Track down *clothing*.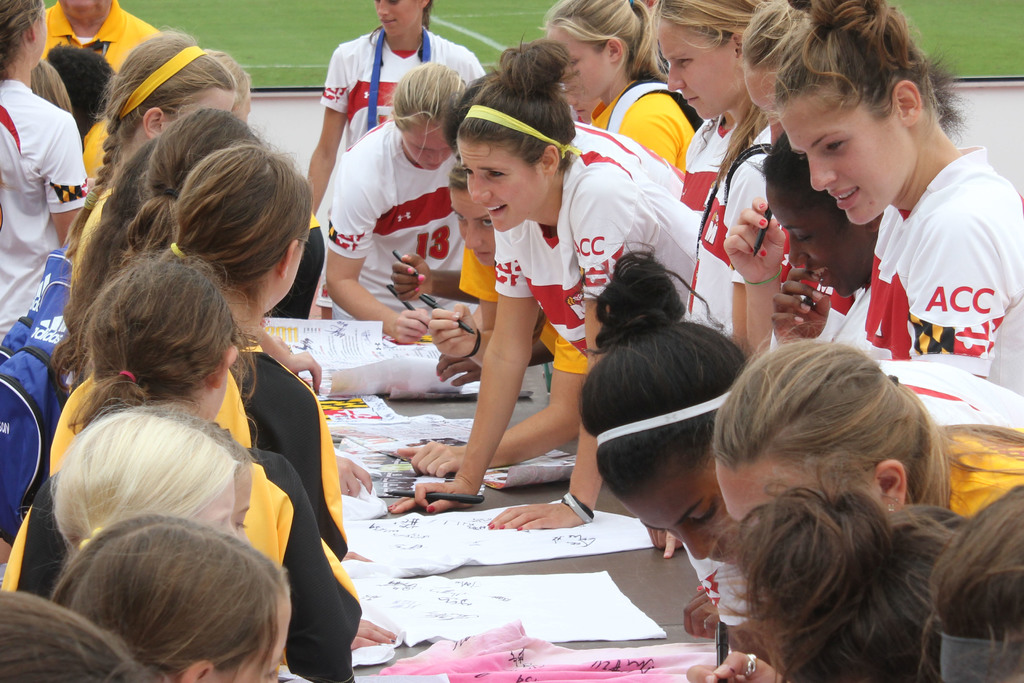
Tracked to {"left": 318, "top": 31, "right": 490, "bottom": 150}.
